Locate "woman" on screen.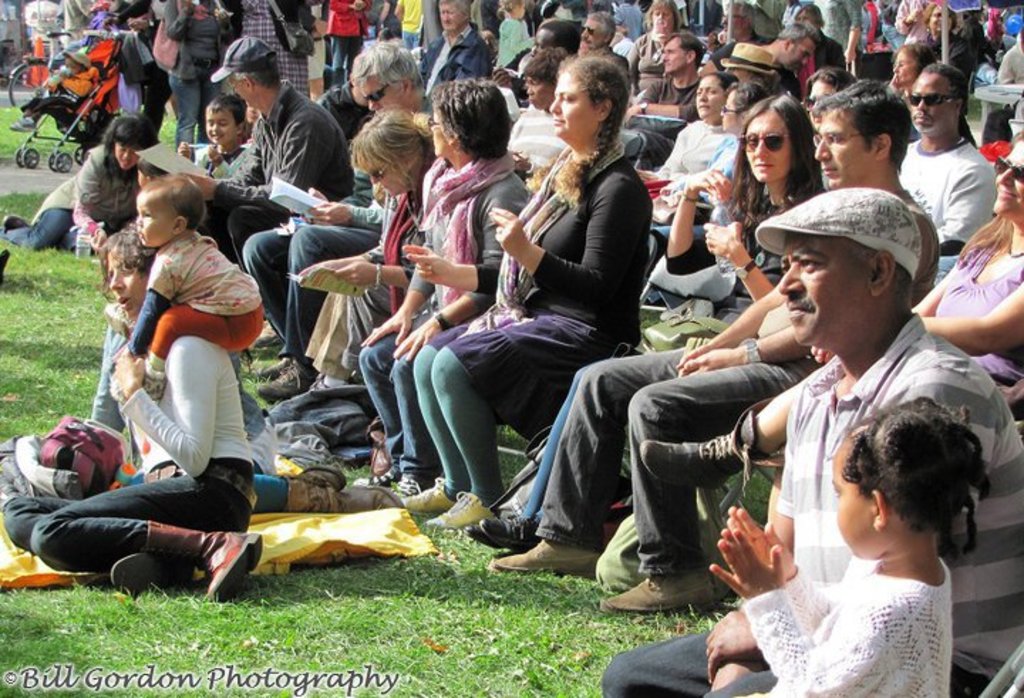
On screen at bbox=(296, 121, 434, 448).
